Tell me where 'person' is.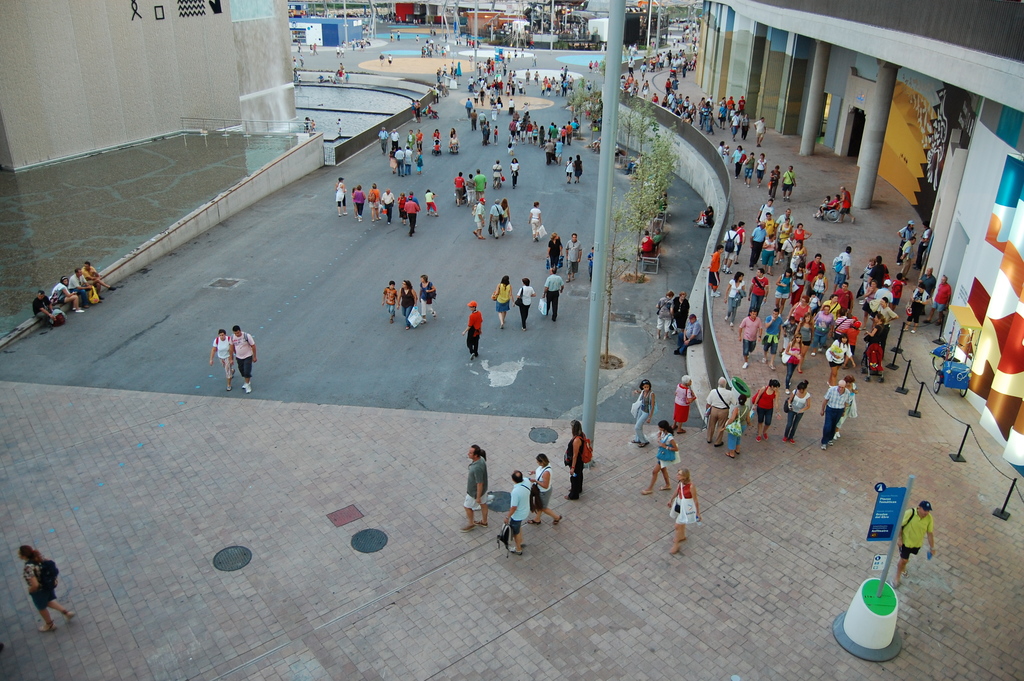
'person' is at left=463, top=74, right=476, bottom=92.
